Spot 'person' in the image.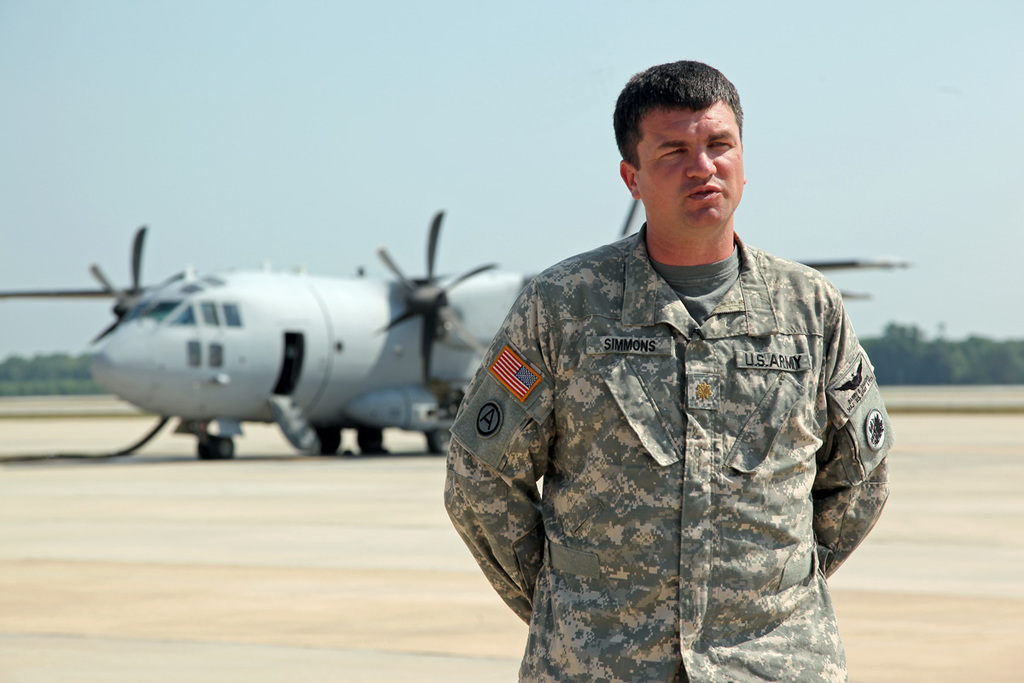
'person' found at locate(483, 80, 911, 674).
